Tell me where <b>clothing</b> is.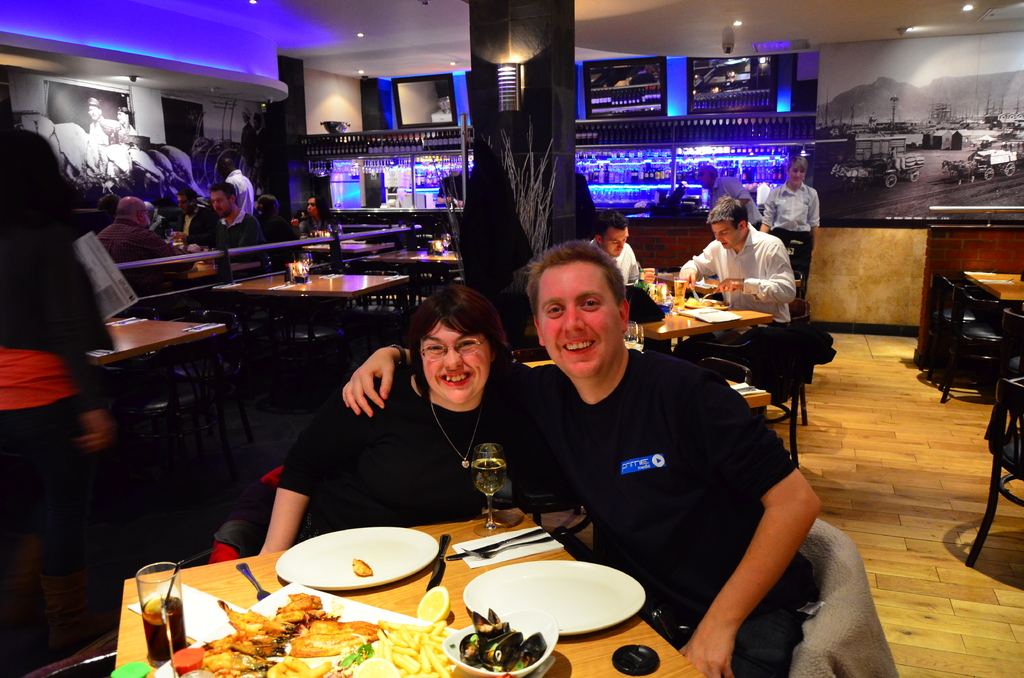
<b>clothing</b> is at 504,293,795,627.
